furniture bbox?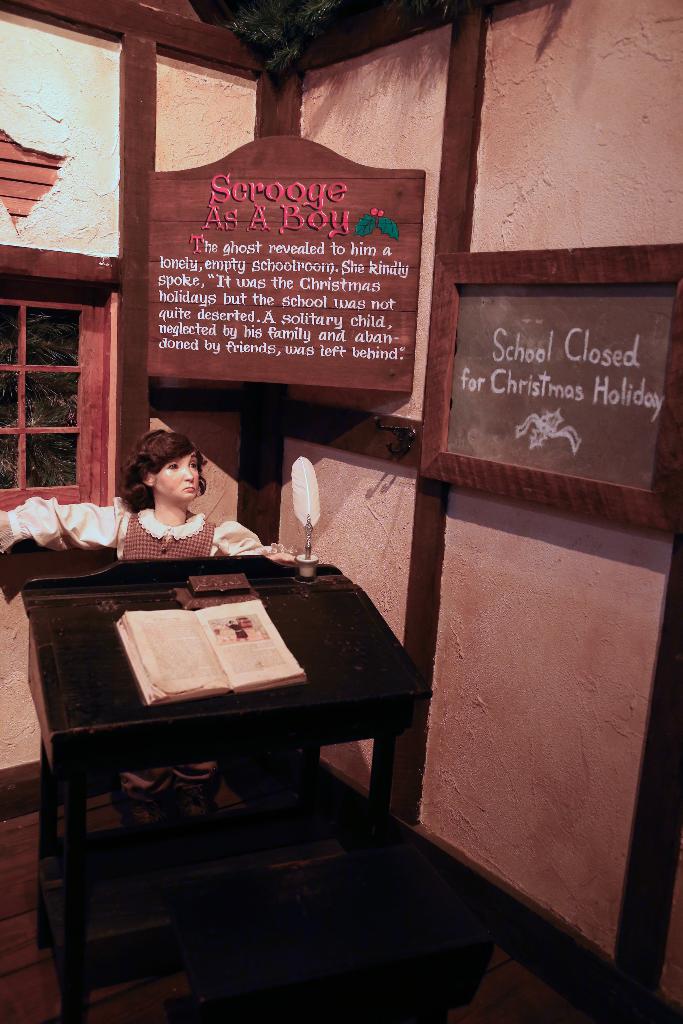
locate(21, 556, 434, 1023)
